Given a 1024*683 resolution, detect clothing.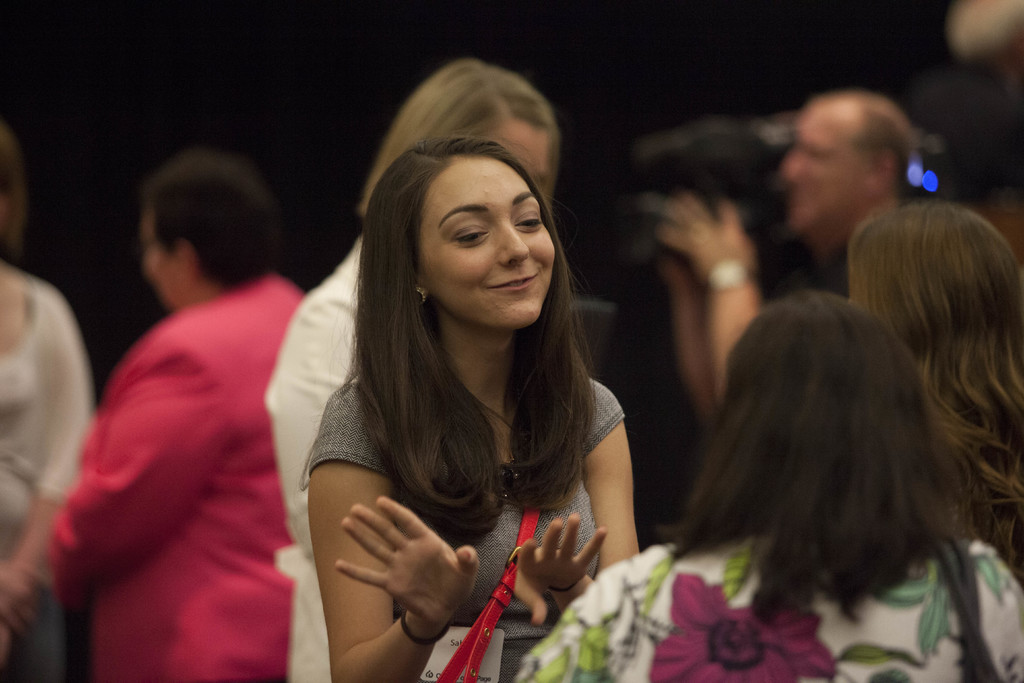
[left=46, top=270, right=307, bottom=682].
